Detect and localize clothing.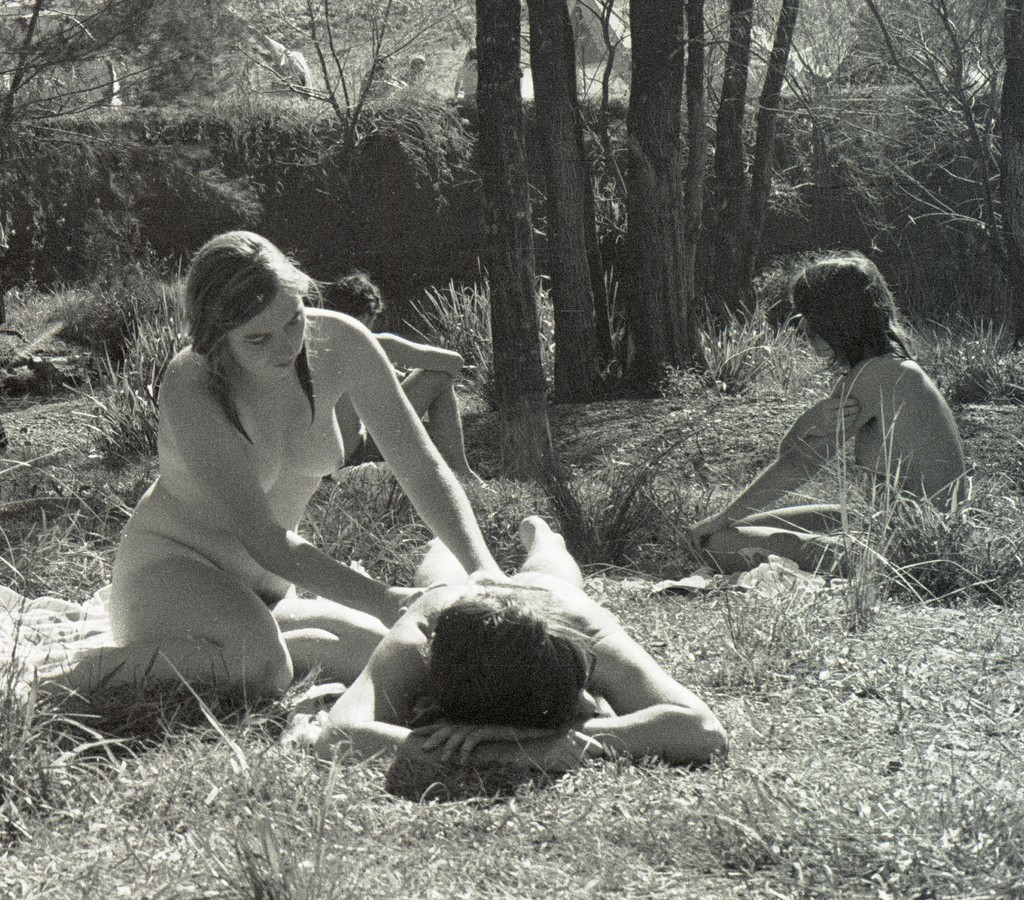
Localized at [x1=408, y1=578, x2=603, y2=680].
